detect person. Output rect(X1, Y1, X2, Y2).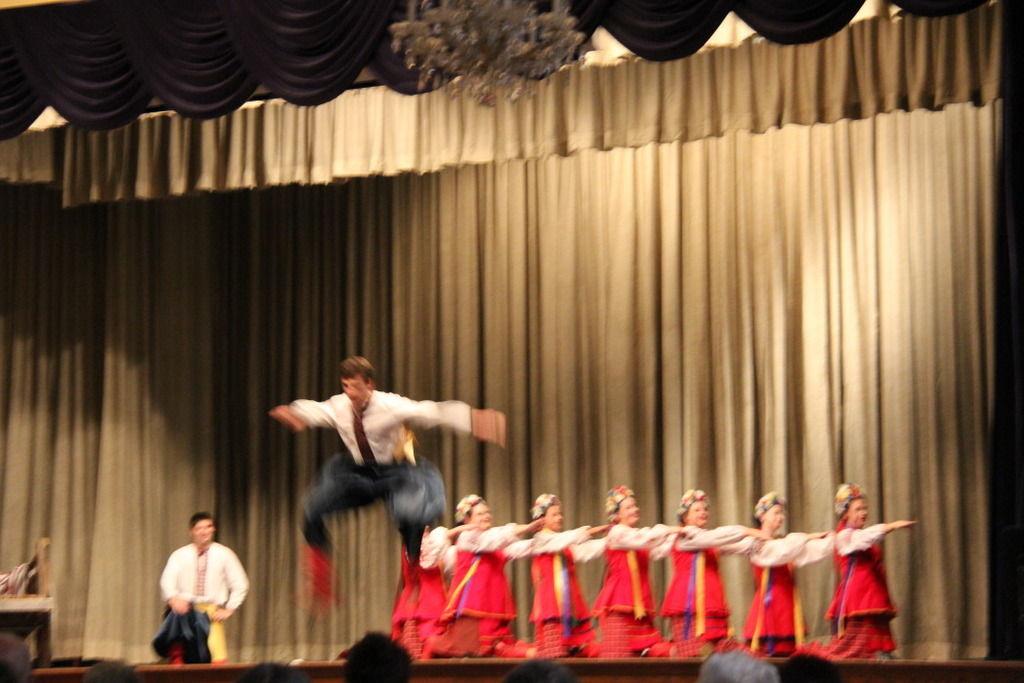
rect(818, 464, 908, 659).
